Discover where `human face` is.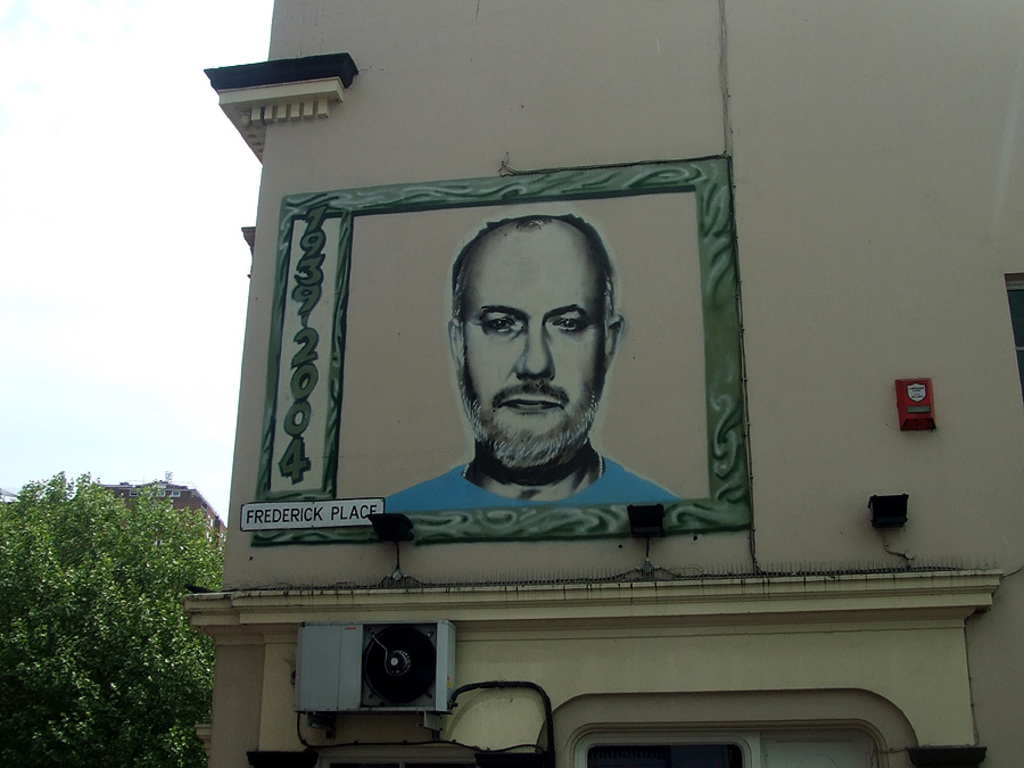
Discovered at Rect(460, 236, 606, 468).
